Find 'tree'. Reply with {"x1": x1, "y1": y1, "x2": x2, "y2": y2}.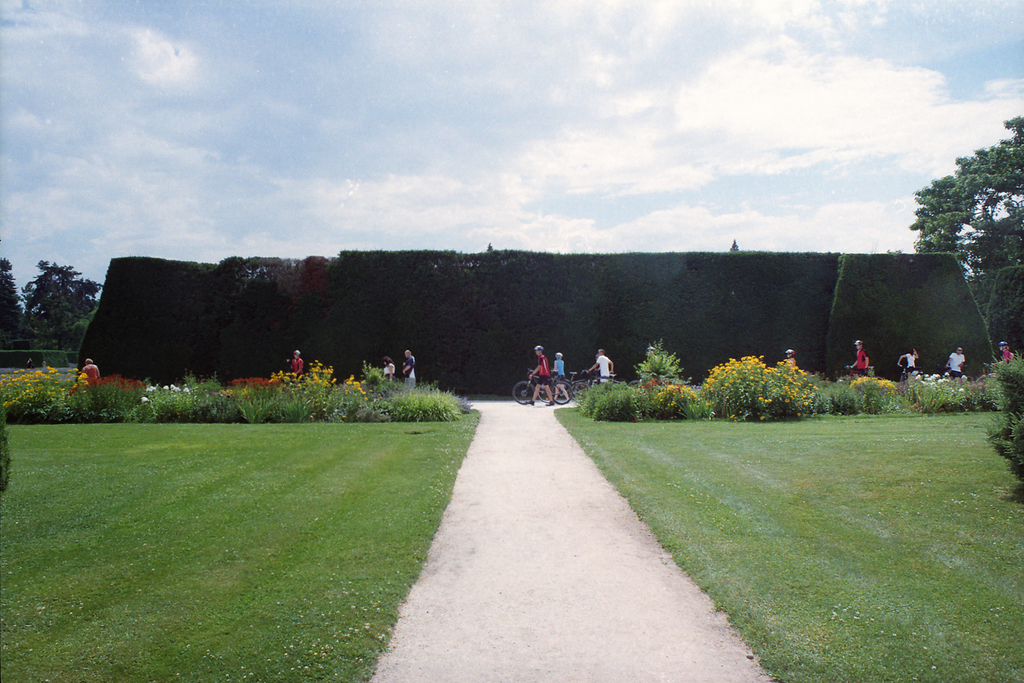
{"x1": 18, "y1": 262, "x2": 101, "y2": 357}.
